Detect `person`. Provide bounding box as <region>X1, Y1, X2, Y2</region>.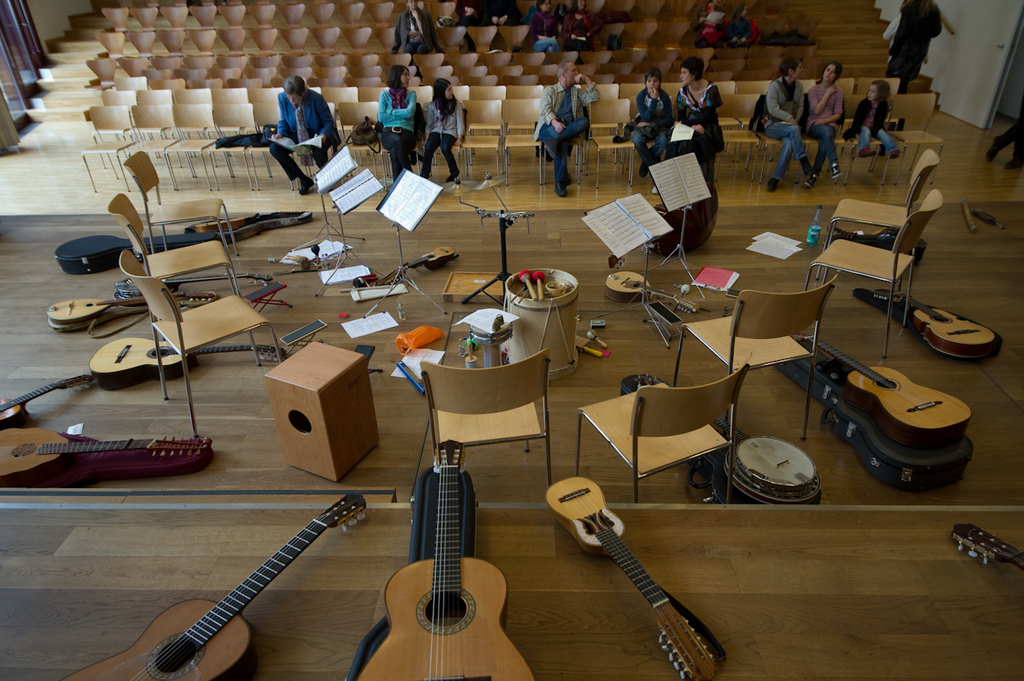
<region>671, 57, 724, 183</region>.
